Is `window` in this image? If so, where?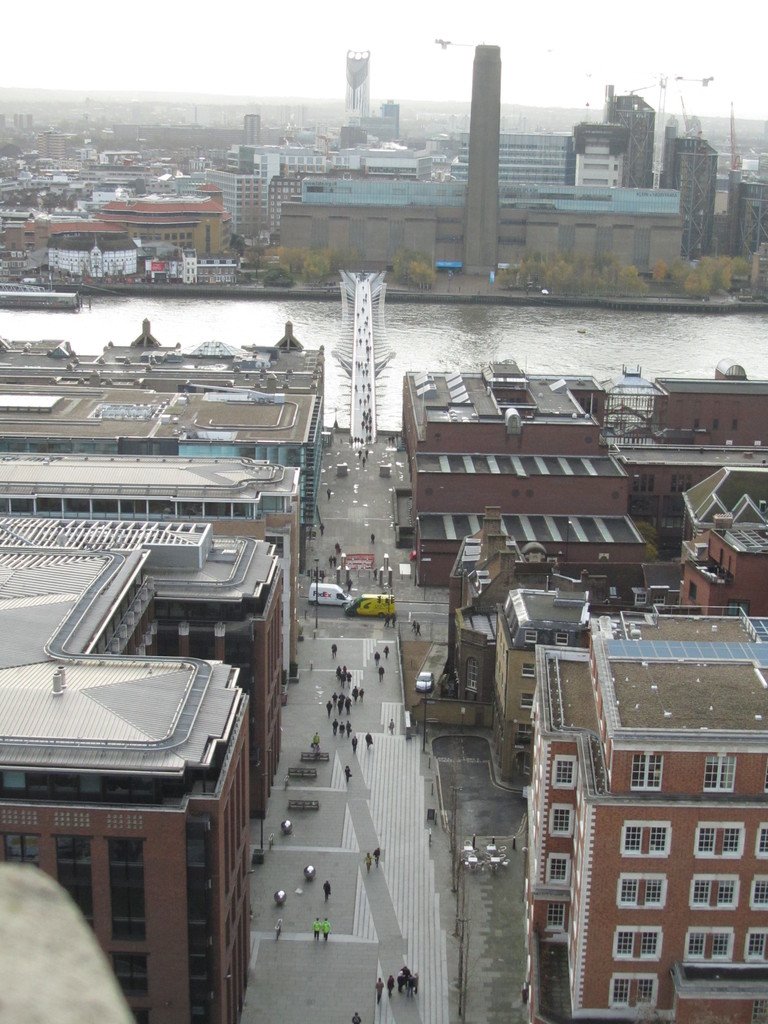
Yes, at 556/631/571/645.
